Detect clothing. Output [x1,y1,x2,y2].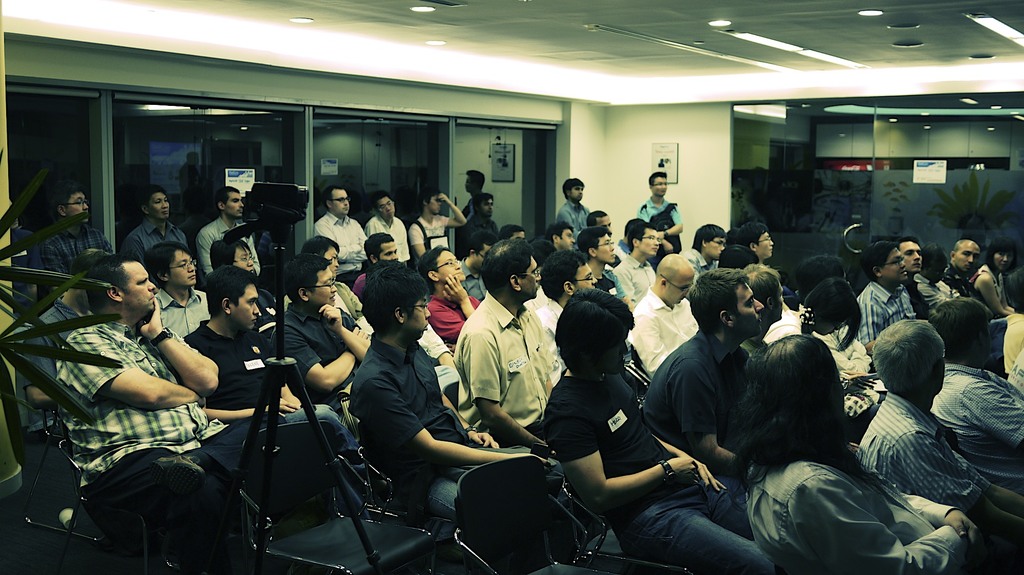
[855,281,918,347].
